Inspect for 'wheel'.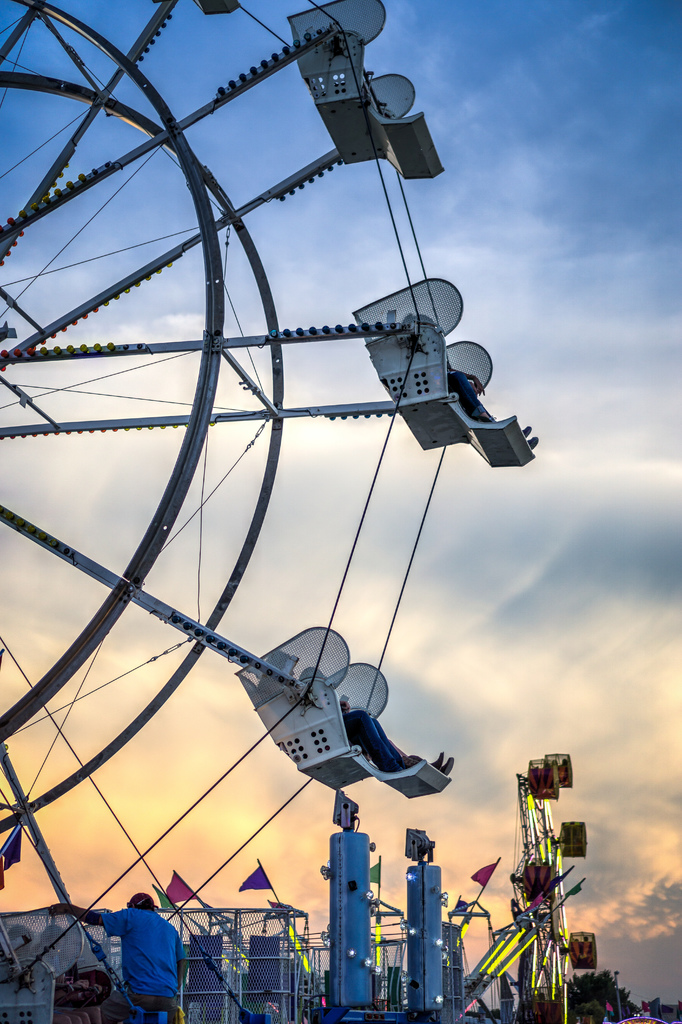
Inspection: [0,0,286,830].
